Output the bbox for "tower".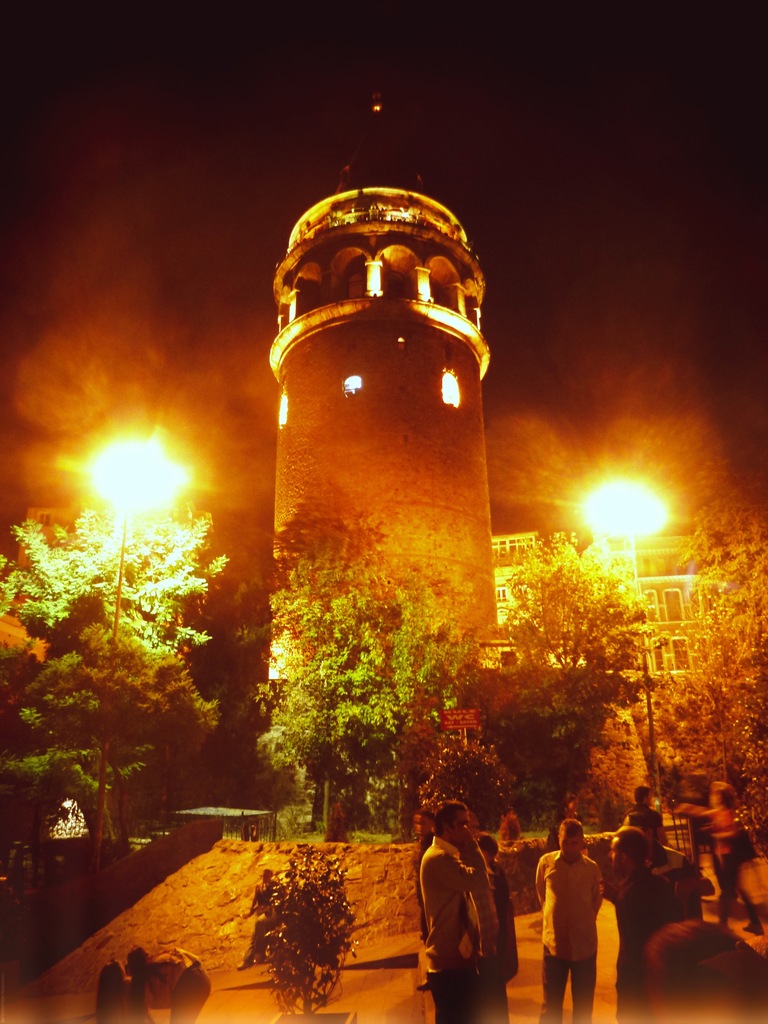
left=242, top=147, right=519, bottom=710.
